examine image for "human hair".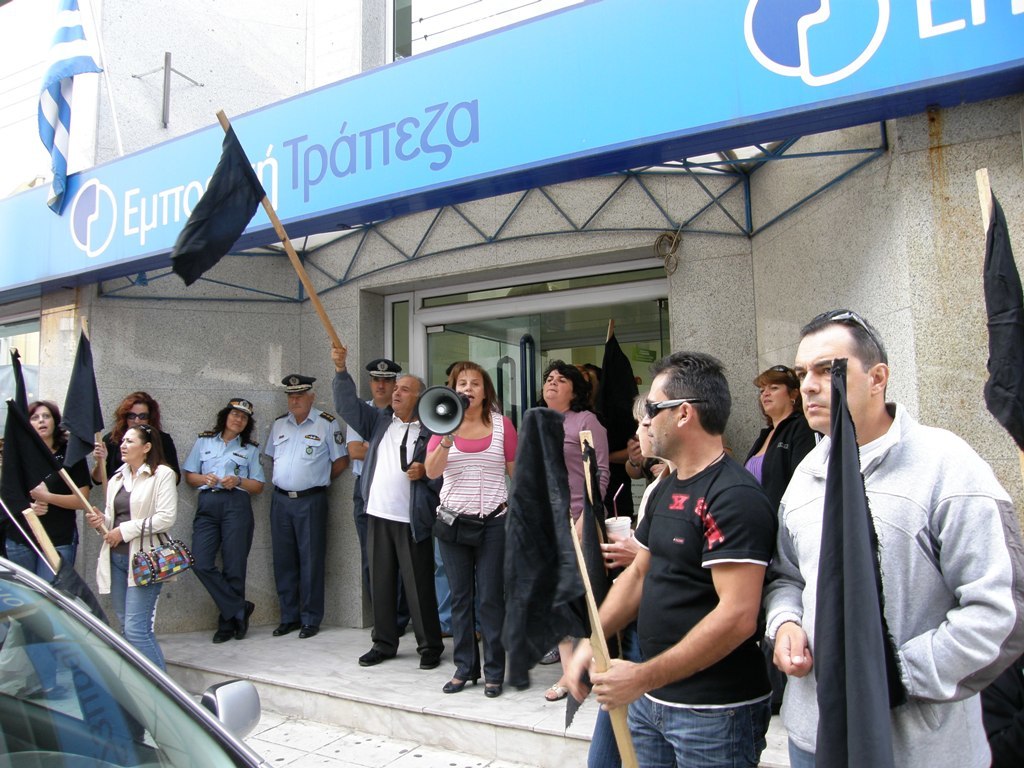
Examination result: crop(540, 359, 590, 413).
